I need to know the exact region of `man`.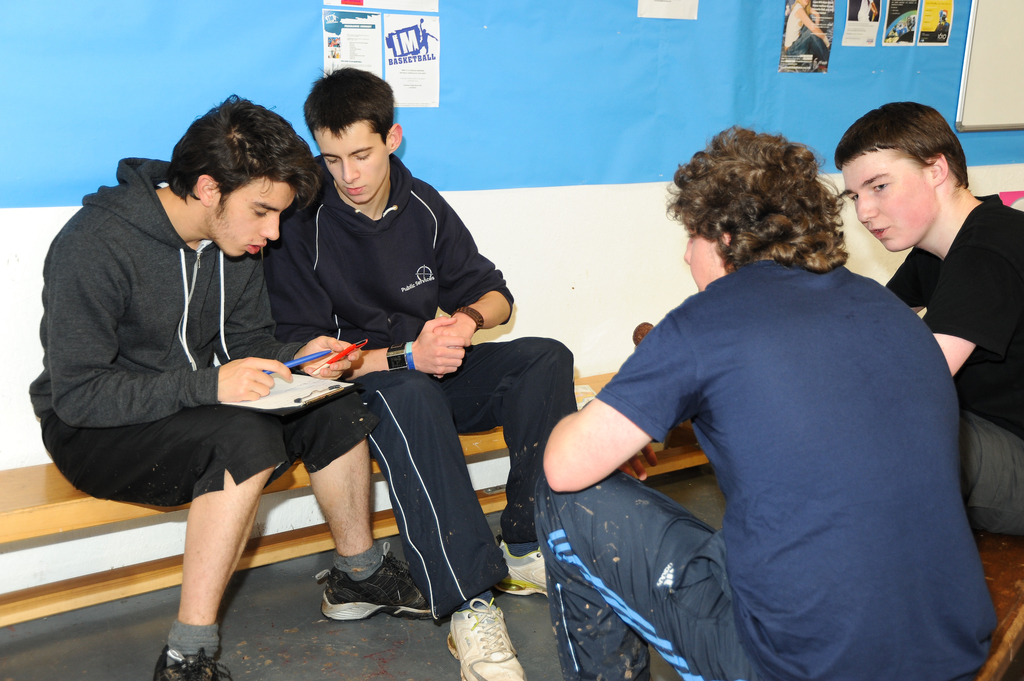
Region: rect(258, 62, 584, 680).
